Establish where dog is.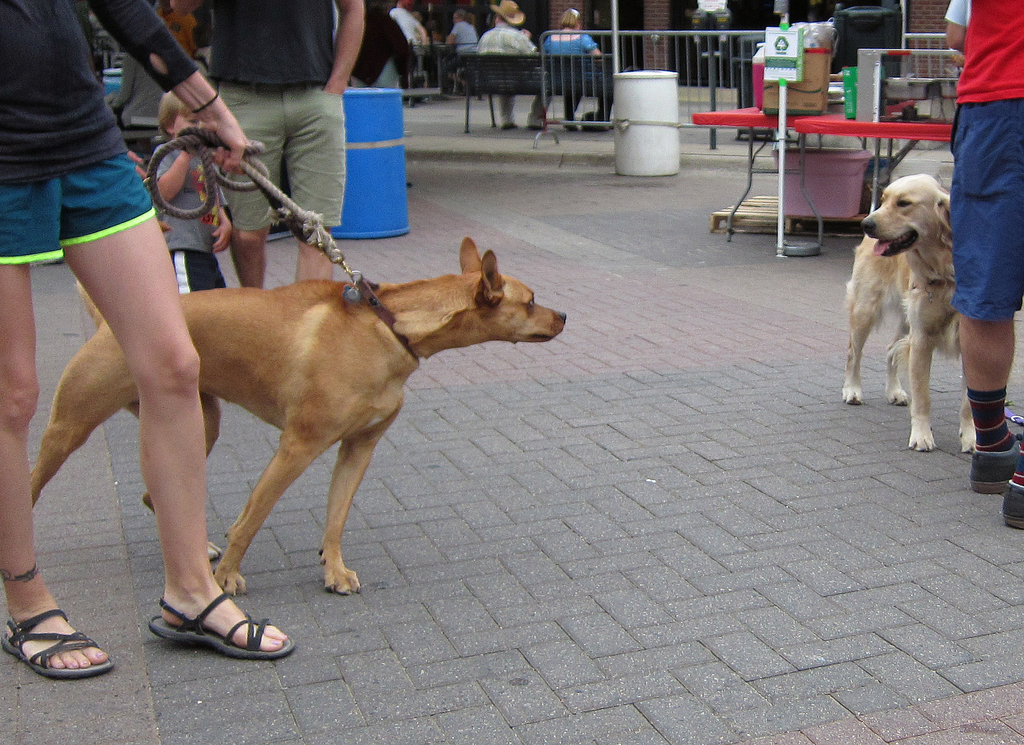
Established at x1=840, y1=170, x2=988, y2=448.
